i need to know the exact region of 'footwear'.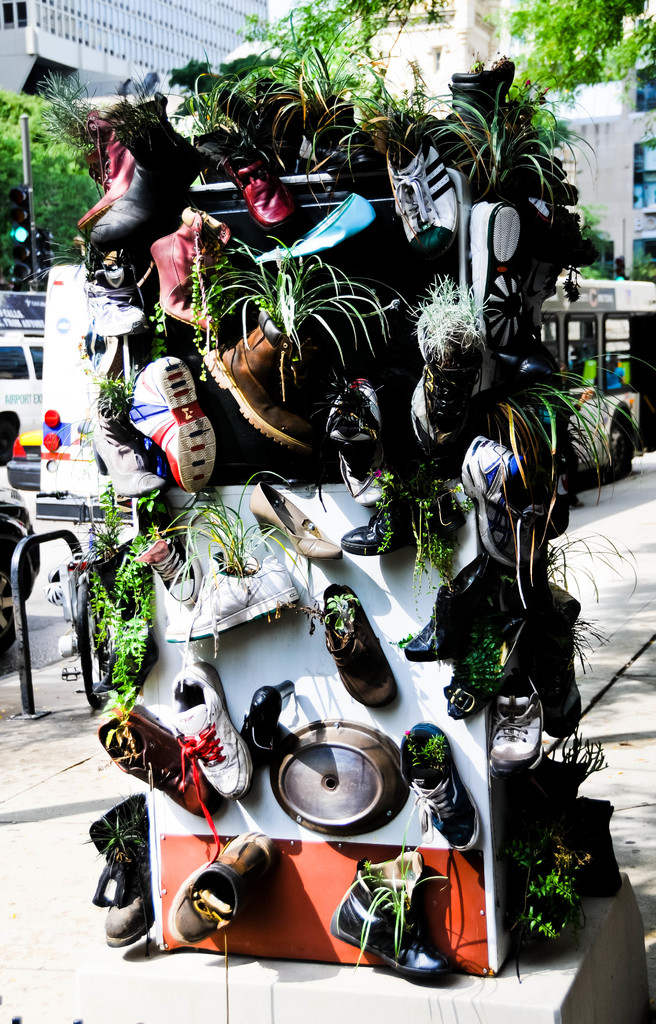
Region: {"left": 239, "top": 147, "right": 284, "bottom": 230}.
